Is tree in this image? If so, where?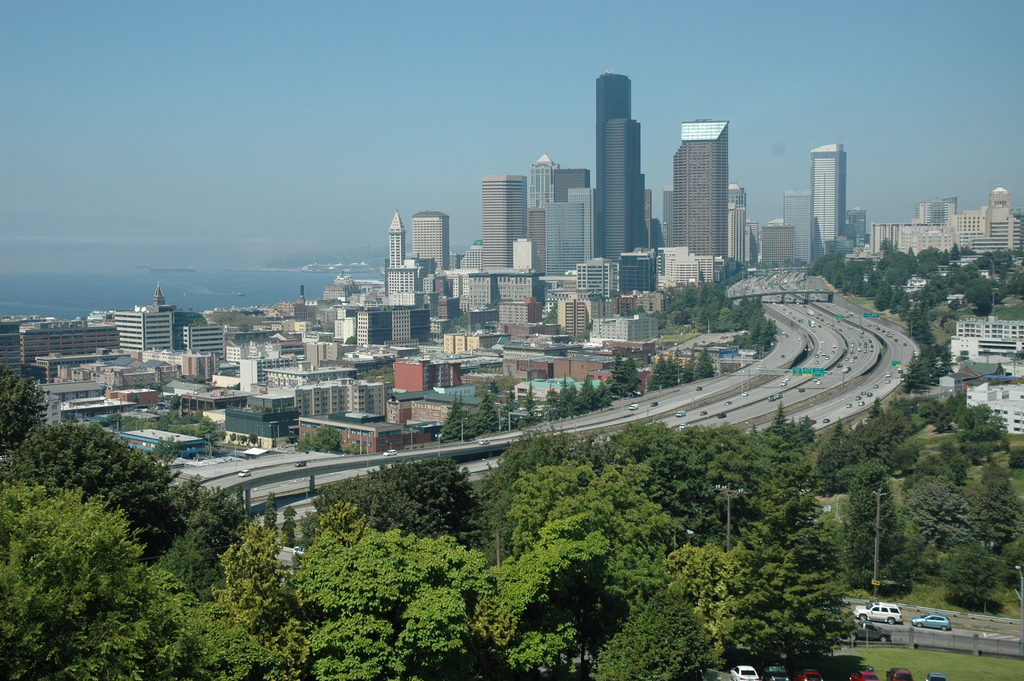
Yes, at bbox=[166, 391, 187, 414].
